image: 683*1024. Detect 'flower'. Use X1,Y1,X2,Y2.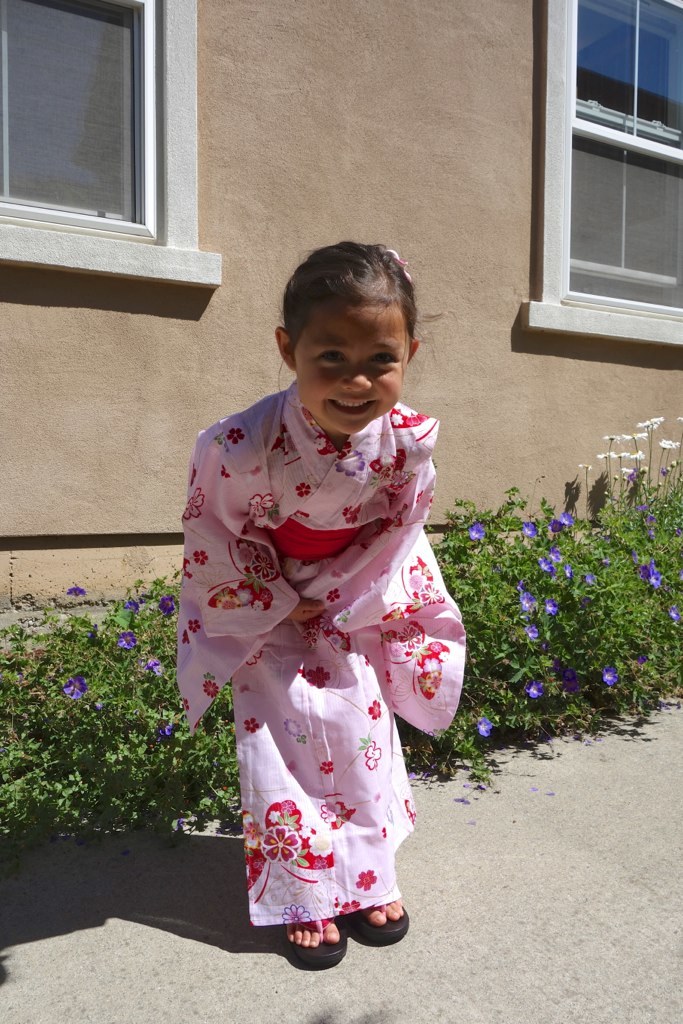
524,684,541,700.
